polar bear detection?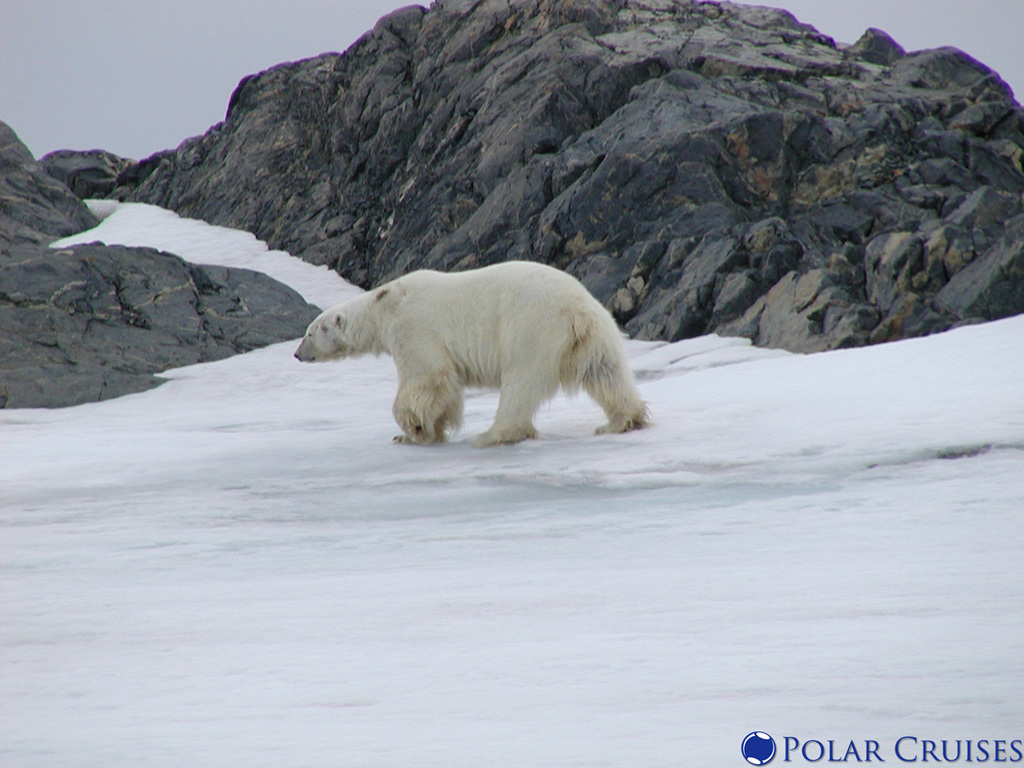
locate(295, 260, 653, 450)
